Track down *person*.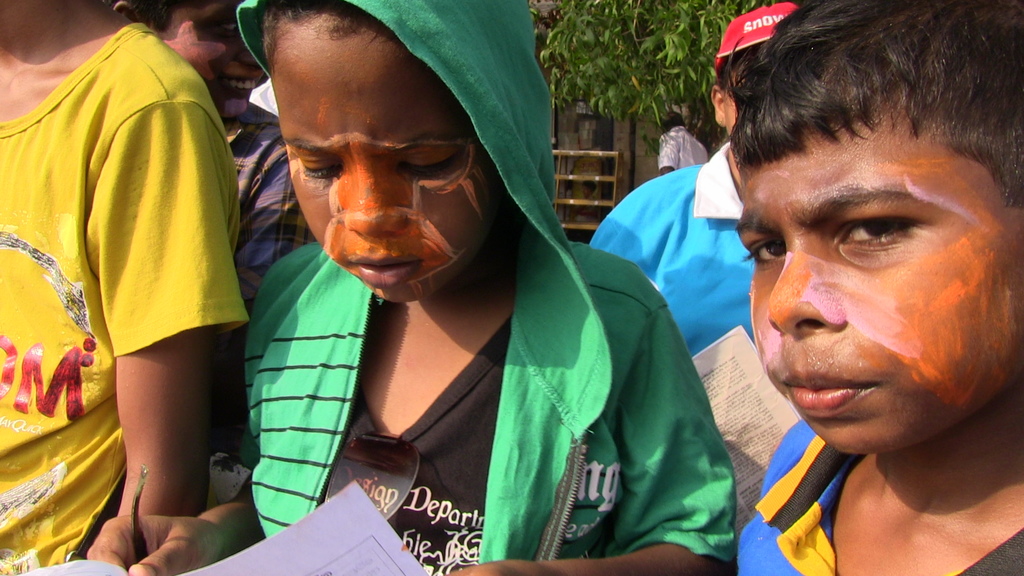
Tracked to crop(199, 3, 709, 556).
